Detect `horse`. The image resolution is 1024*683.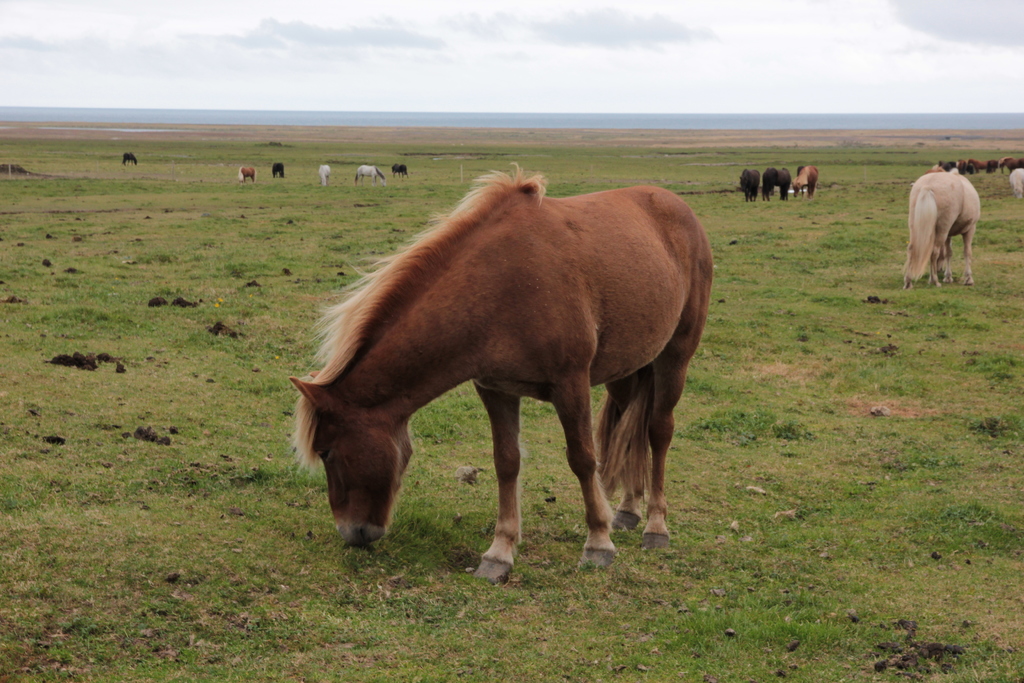
crop(790, 163, 821, 197).
